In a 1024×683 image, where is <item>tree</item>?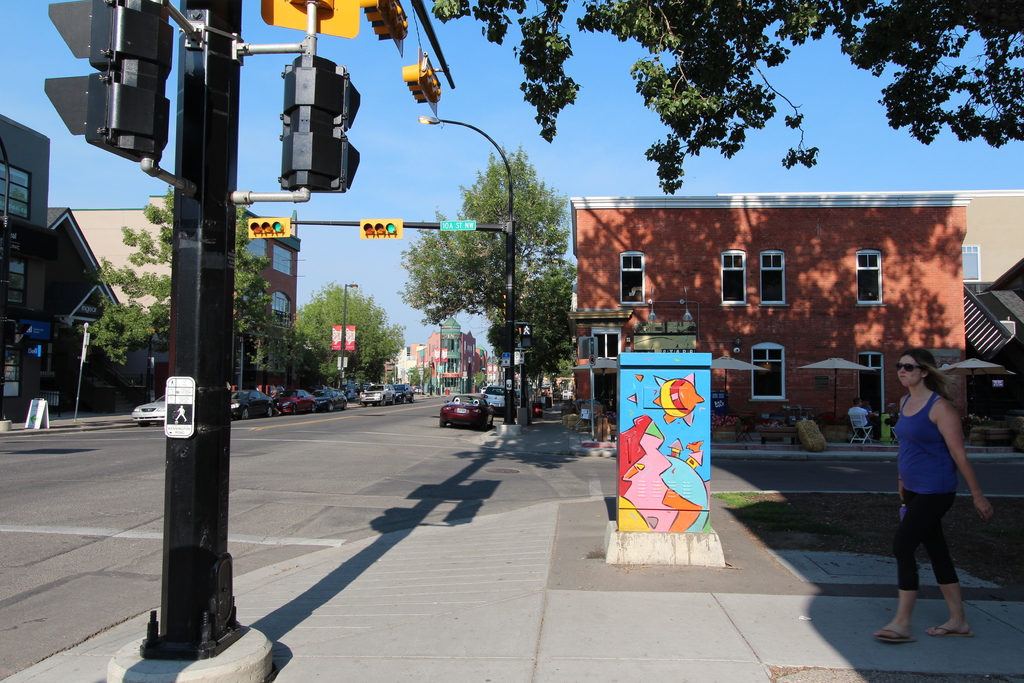
region(290, 278, 406, 391).
